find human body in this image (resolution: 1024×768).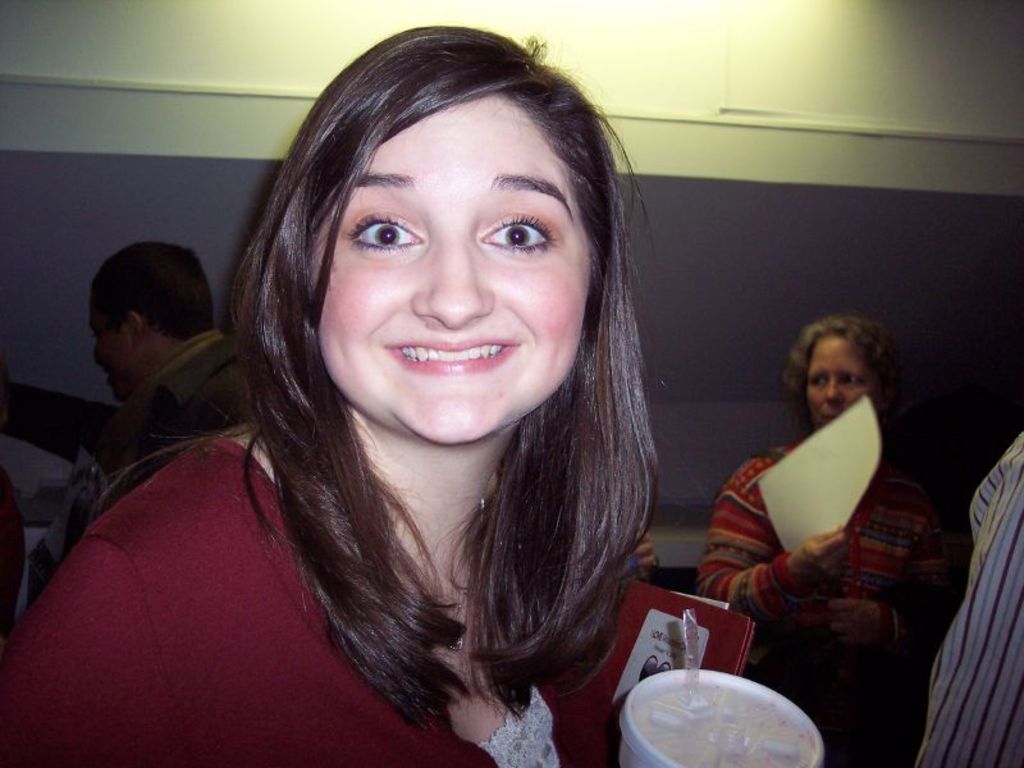
[686, 279, 934, 735].
